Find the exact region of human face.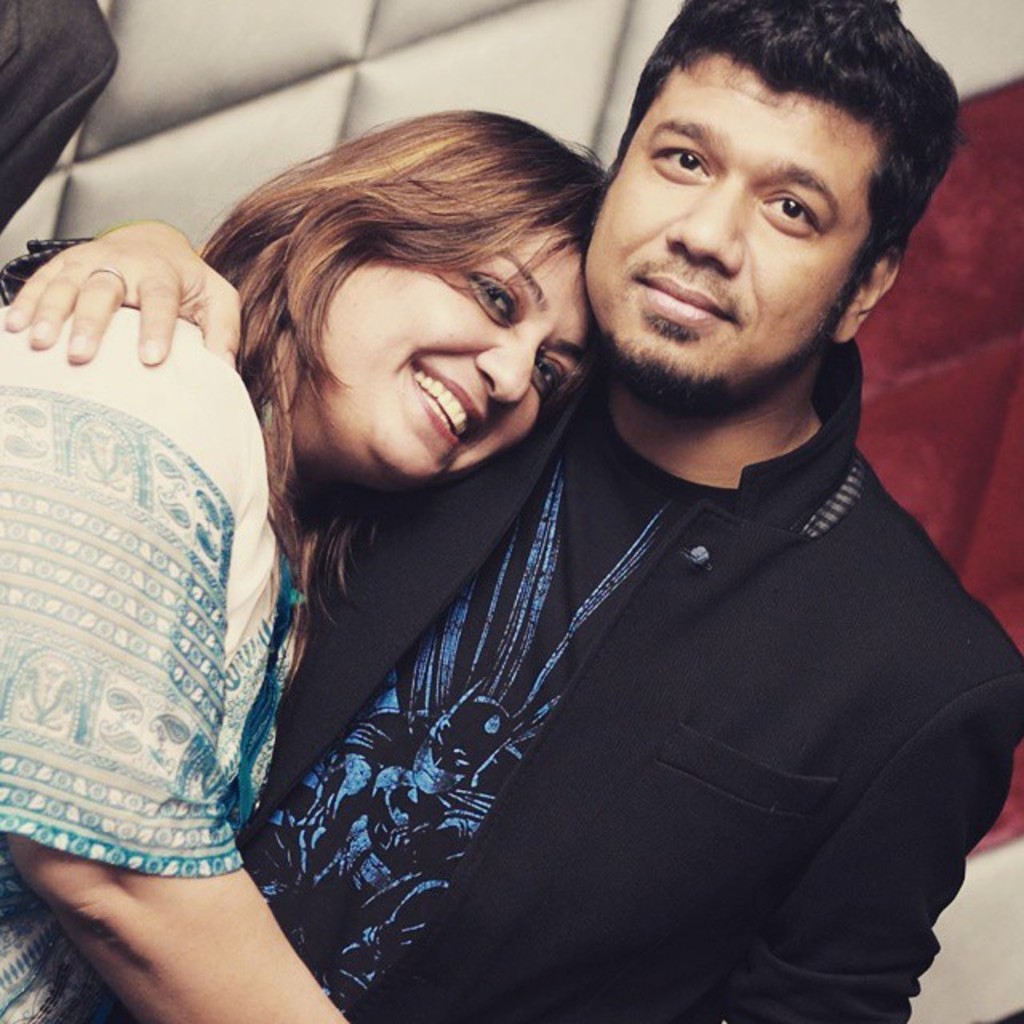
Exact region: 578 38 874 408.
